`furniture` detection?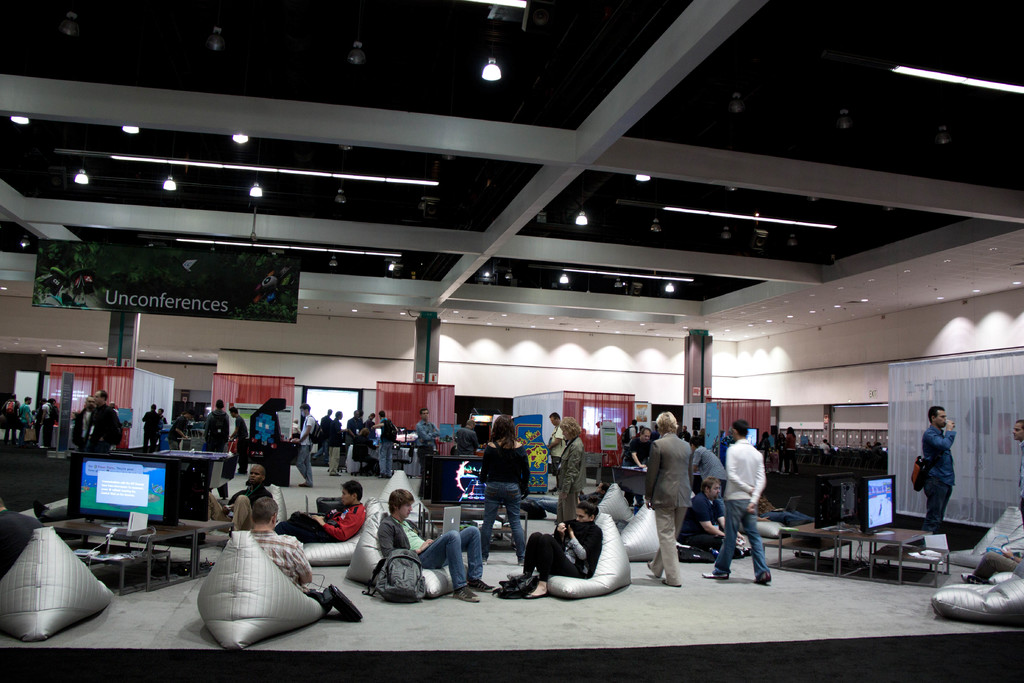
box(951, 504, 1023, 556)
